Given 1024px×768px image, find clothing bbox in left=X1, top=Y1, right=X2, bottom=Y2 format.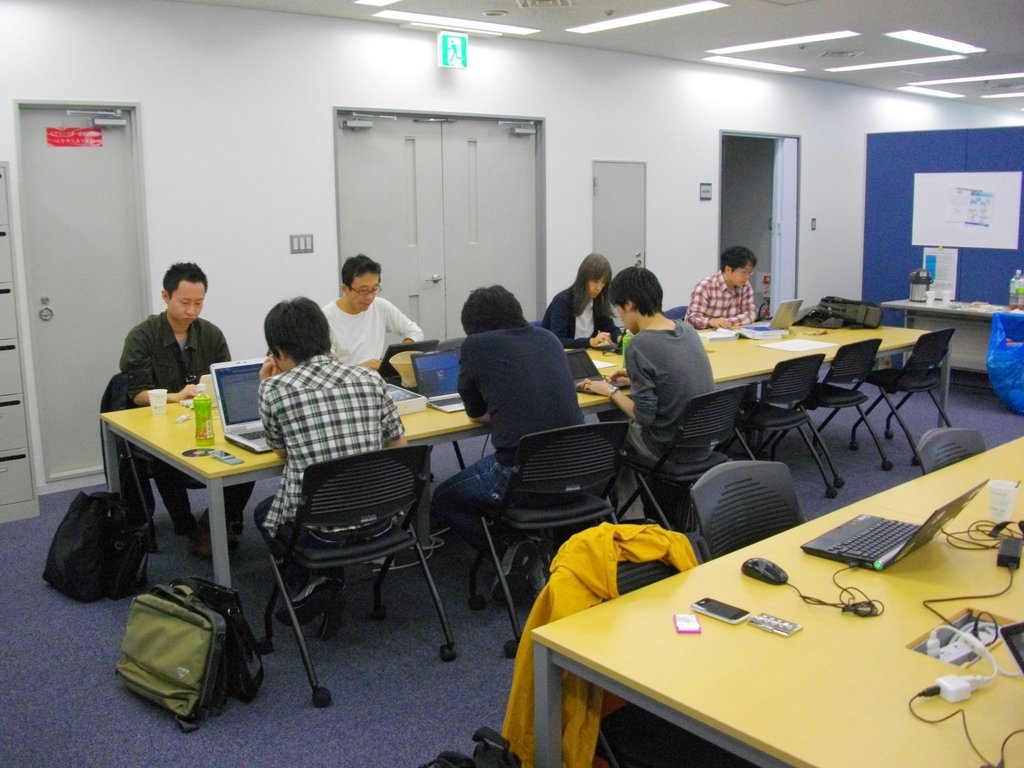
left=129, top=316, right=247, bottom=404.
